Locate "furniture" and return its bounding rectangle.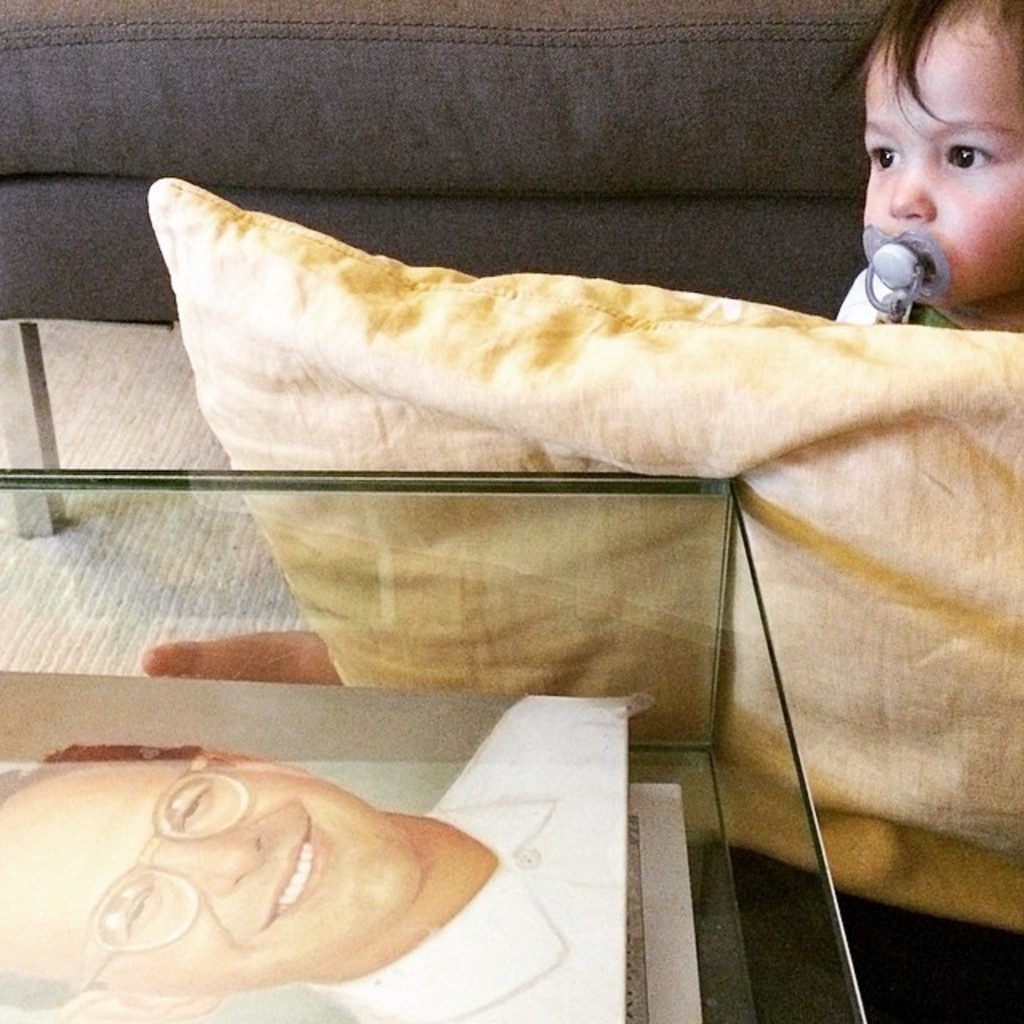
select_region(0, 461, 867, 1022).
